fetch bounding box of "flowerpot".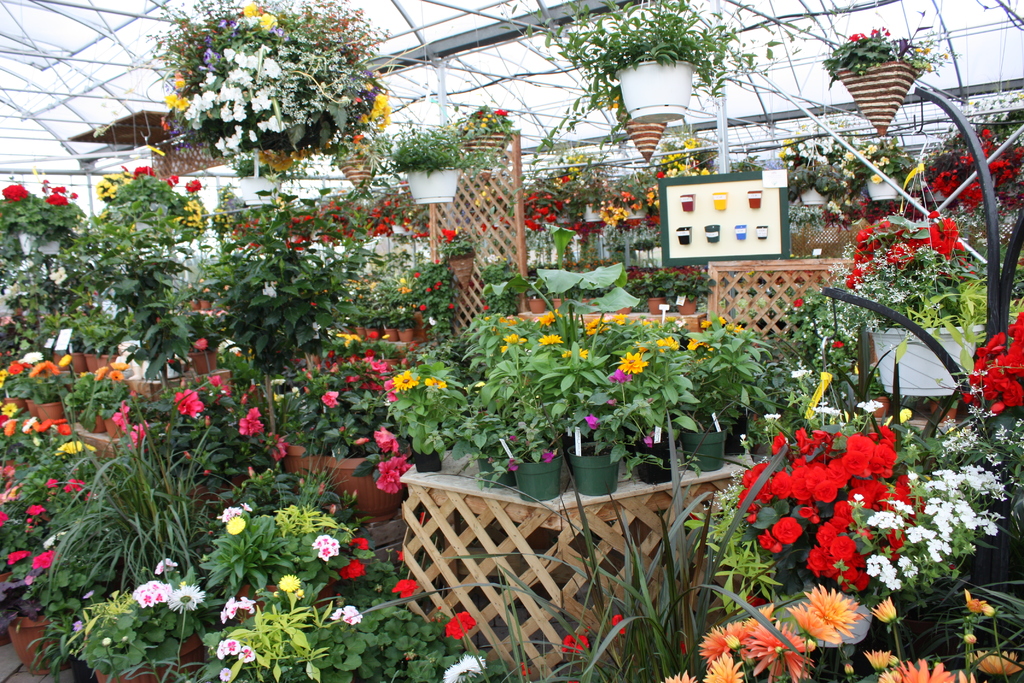
Bbox: 563, 425, 598, 465.
